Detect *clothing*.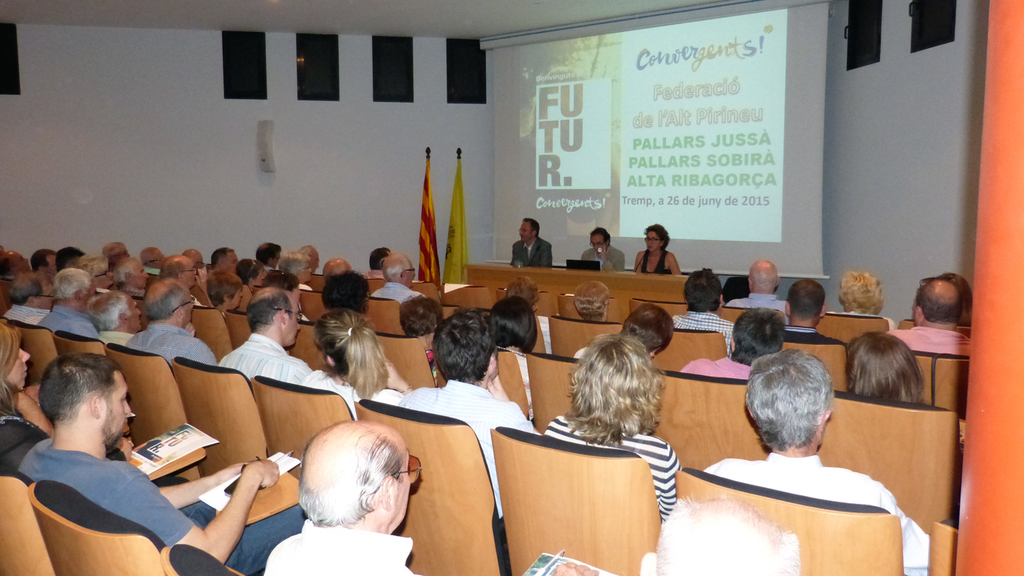
Detected at locate(783, 324, 845, 348).
